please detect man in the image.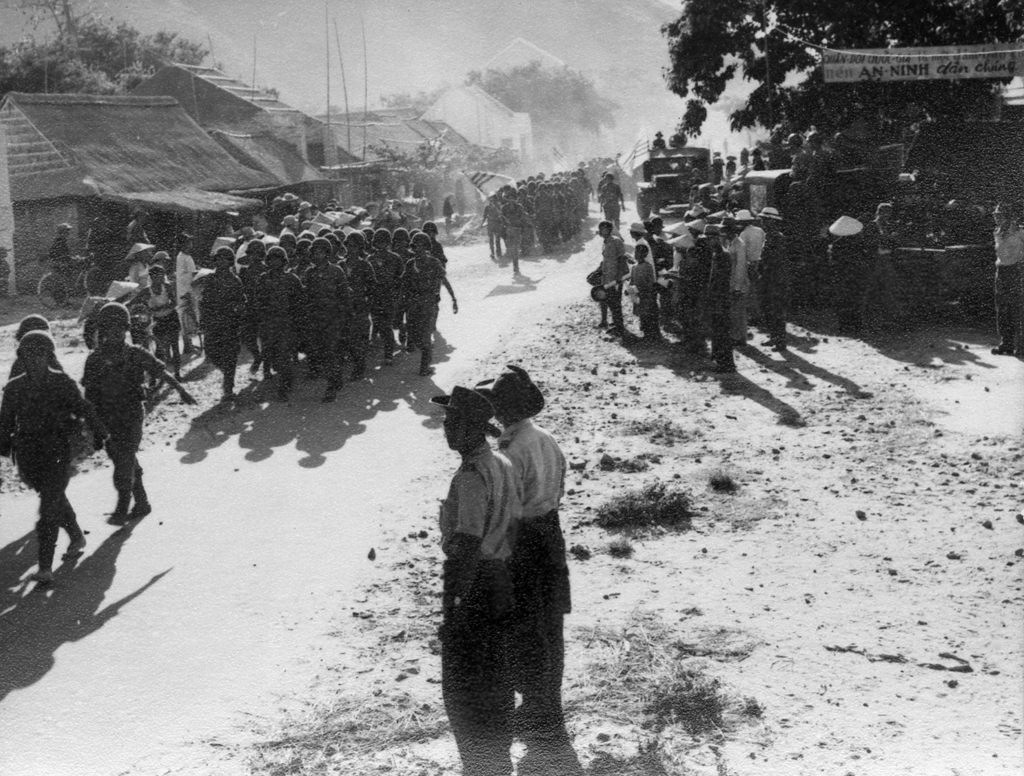
[486, 362, 570, 743].
